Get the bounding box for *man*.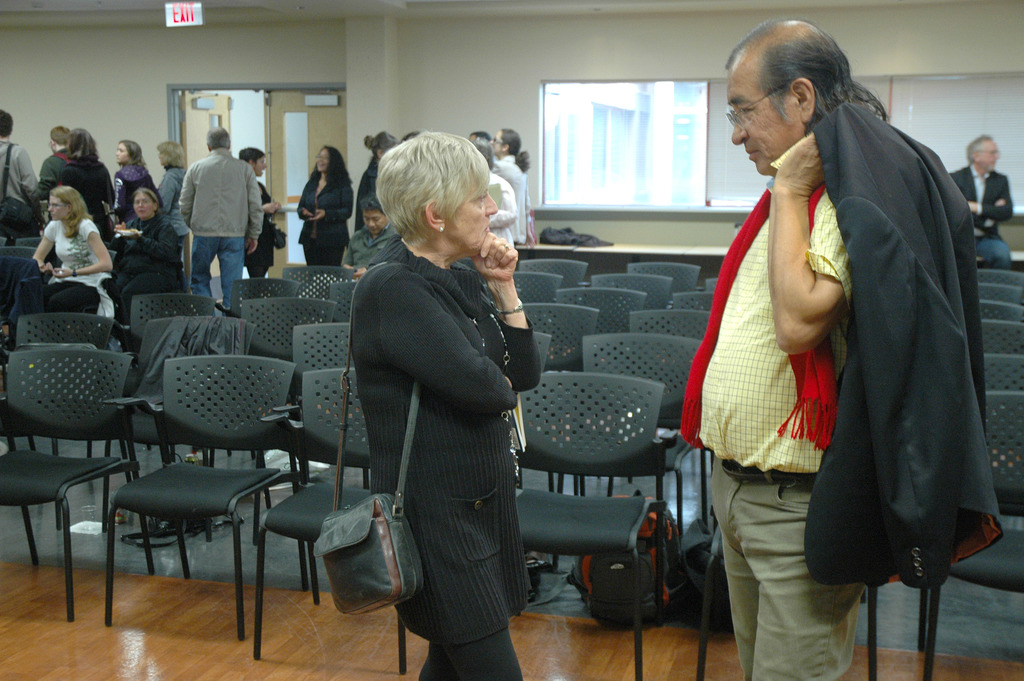
select_region(0, 110, 41, 242).
